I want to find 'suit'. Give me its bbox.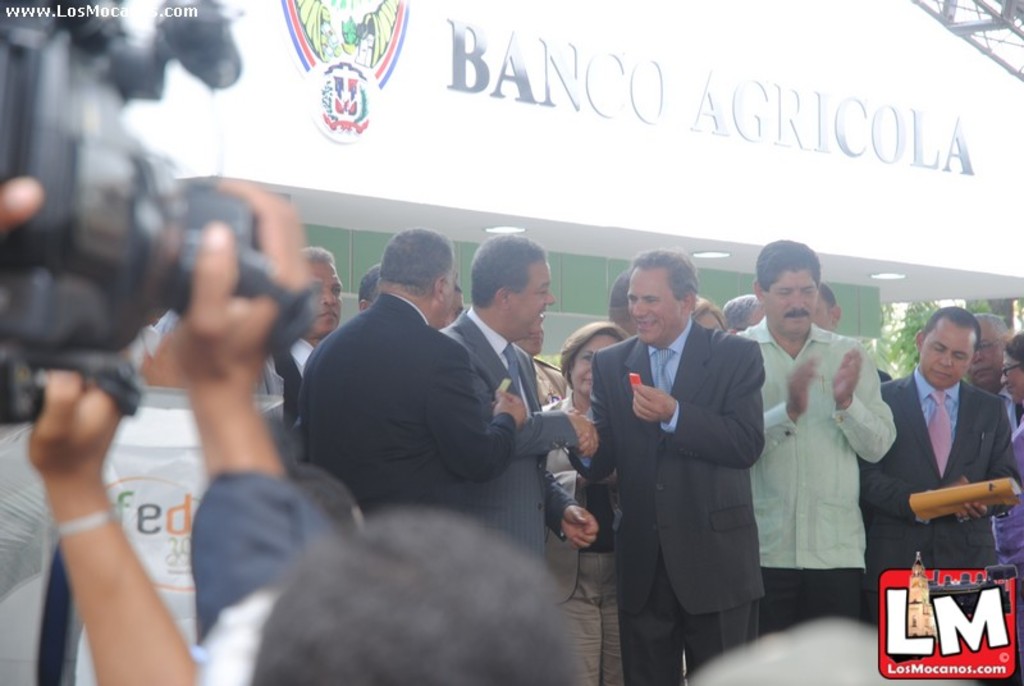
861 366 1023 640.
